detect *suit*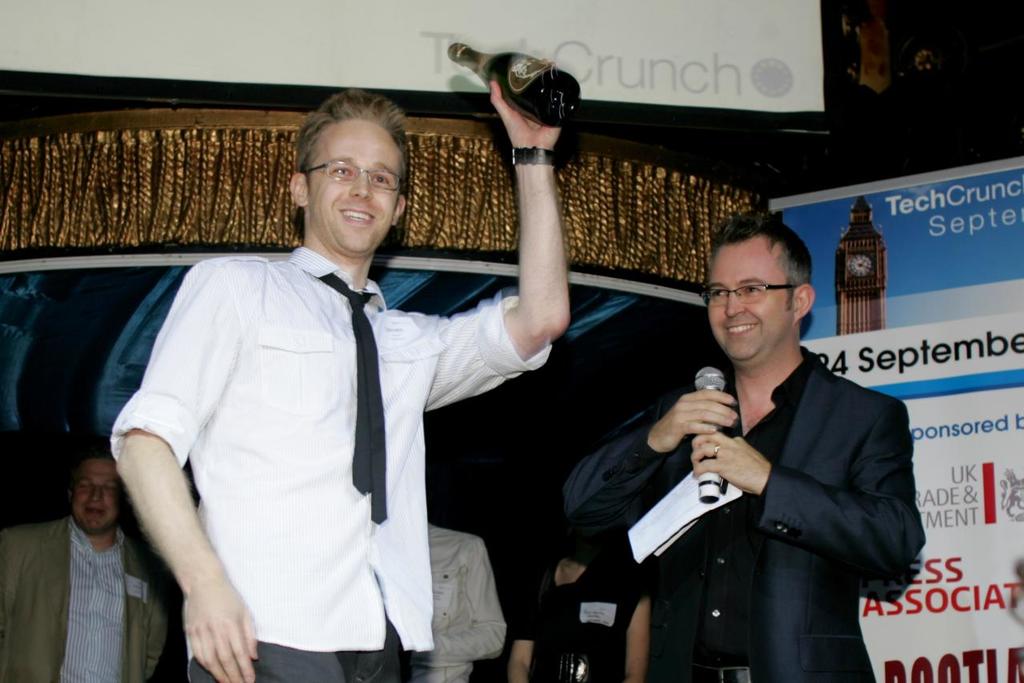
Rect(0, 513, 171, 682)
